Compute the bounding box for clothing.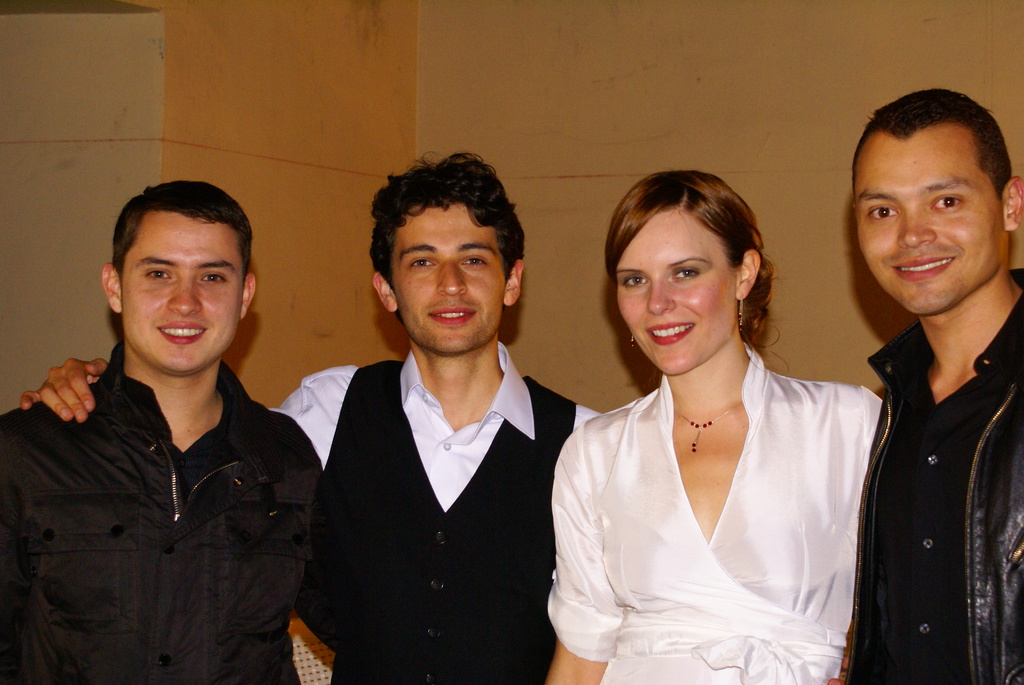
0/340/322/684.
